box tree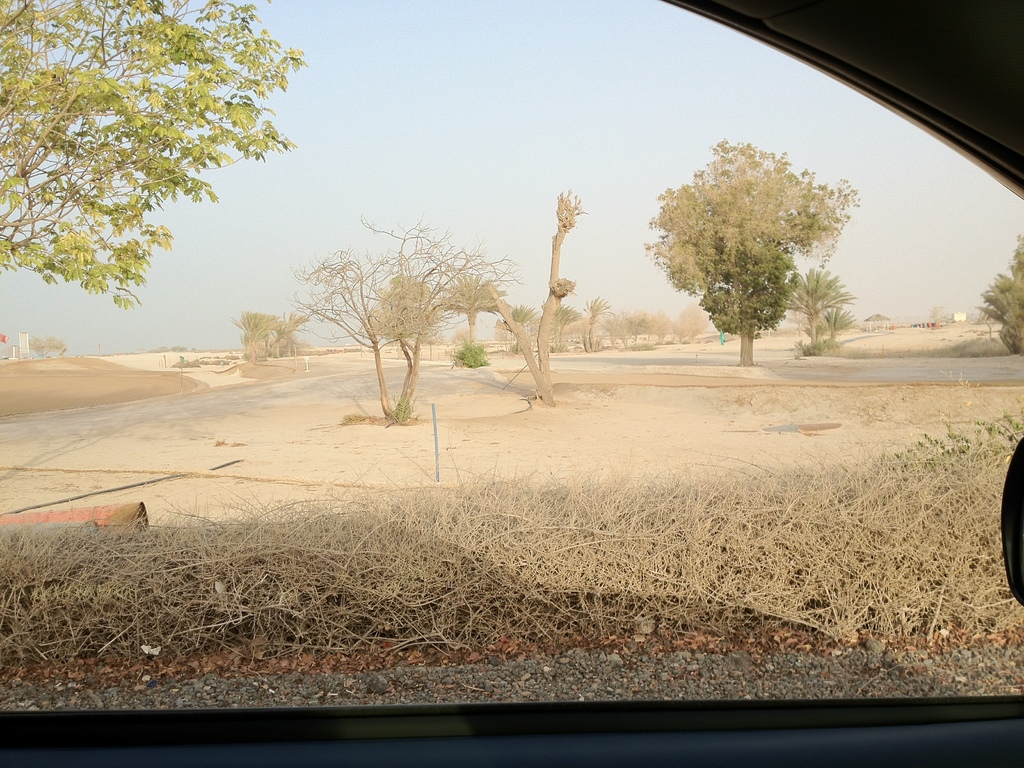
x1=26 y1=6 x2=310 y2=376
